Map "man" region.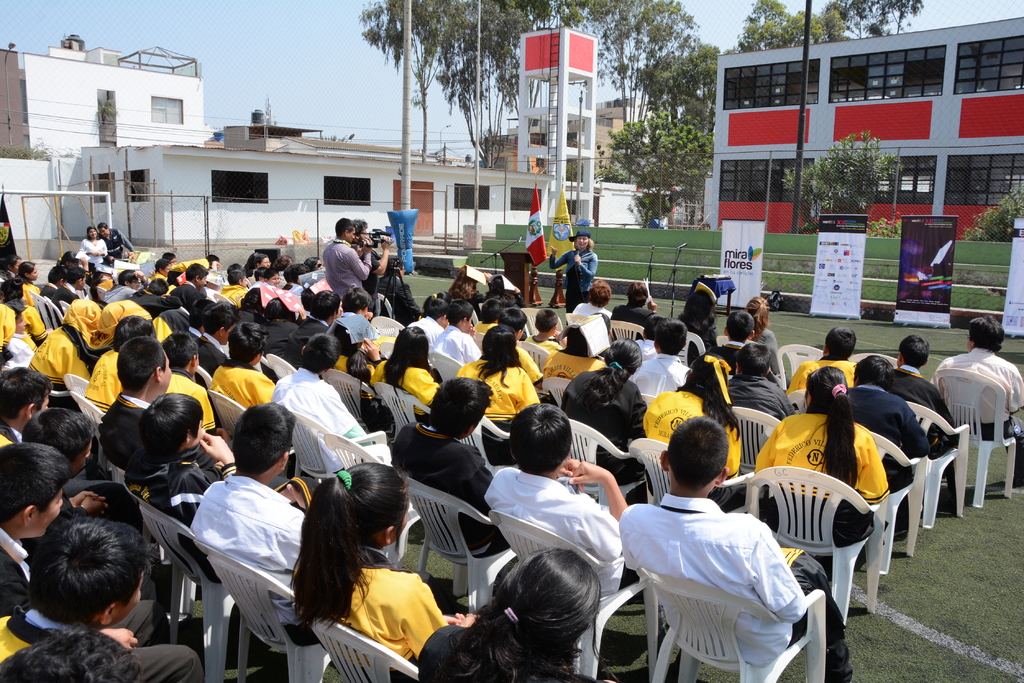
Mapped to 348:215:397:307.
